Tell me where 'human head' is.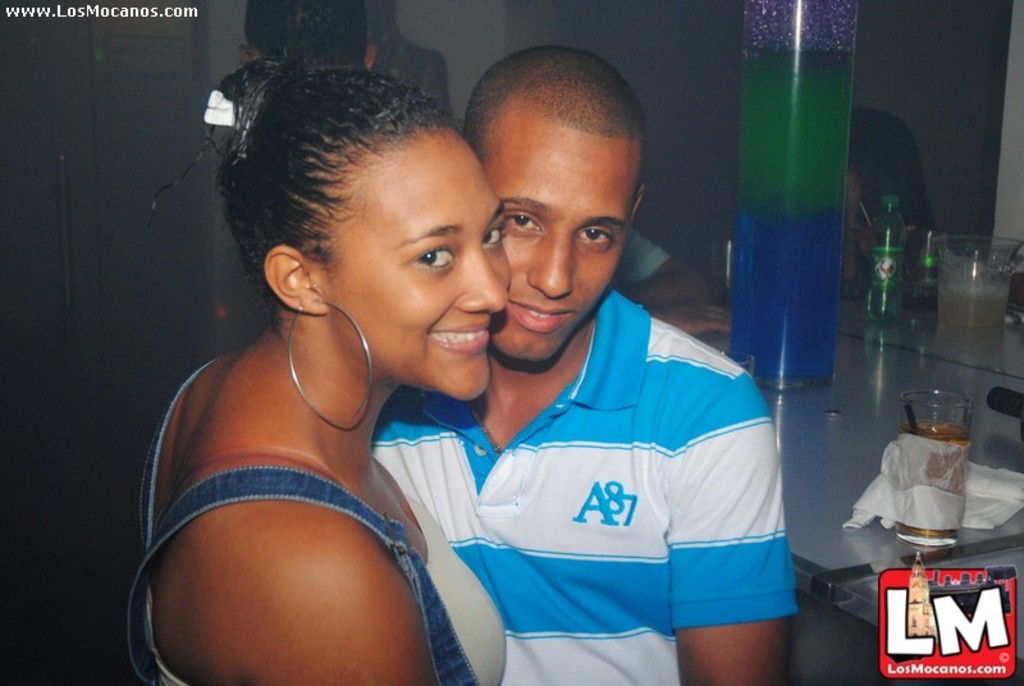
'human head' is at bbox=[236, 0, 379, 67].
